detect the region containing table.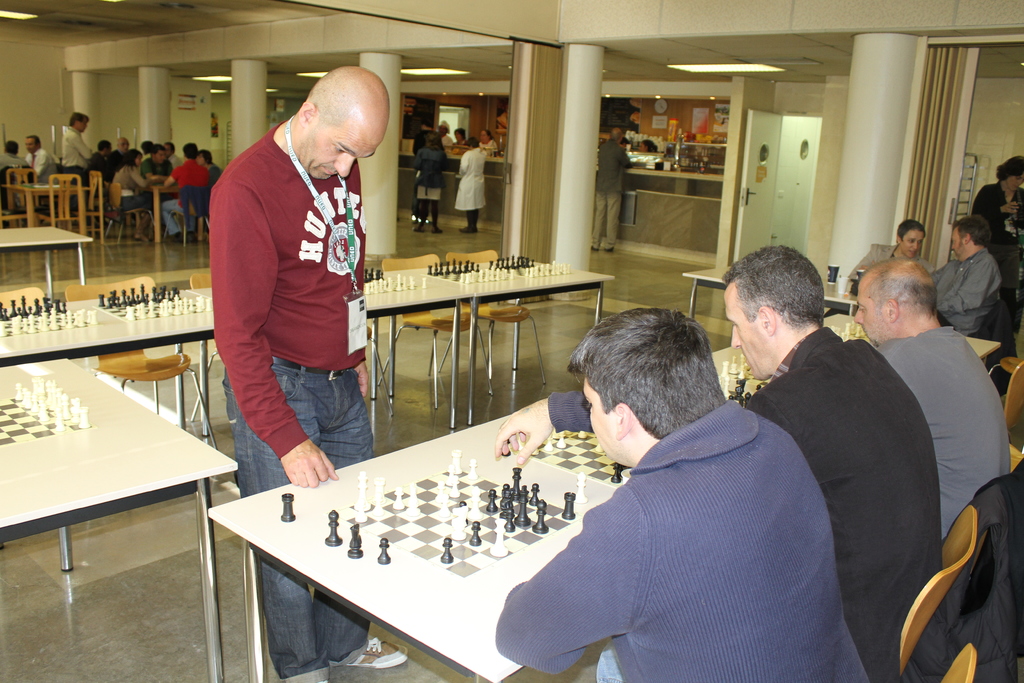
0:229:91:280.
